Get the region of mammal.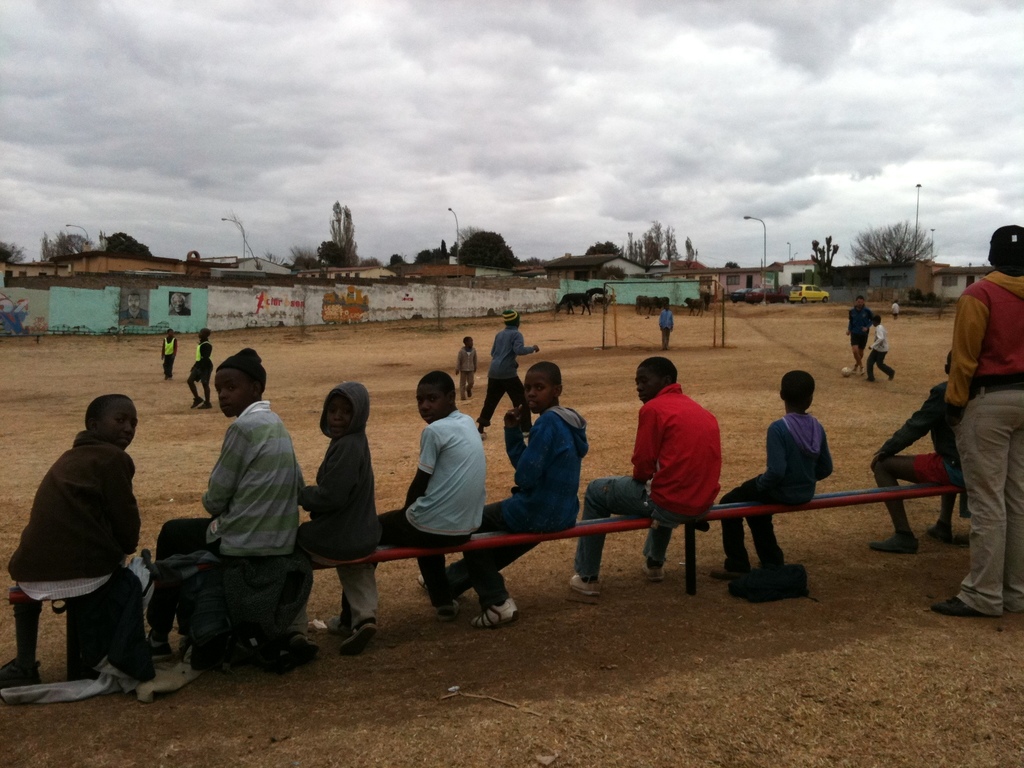
BBox(591, 292, 616, 312).
